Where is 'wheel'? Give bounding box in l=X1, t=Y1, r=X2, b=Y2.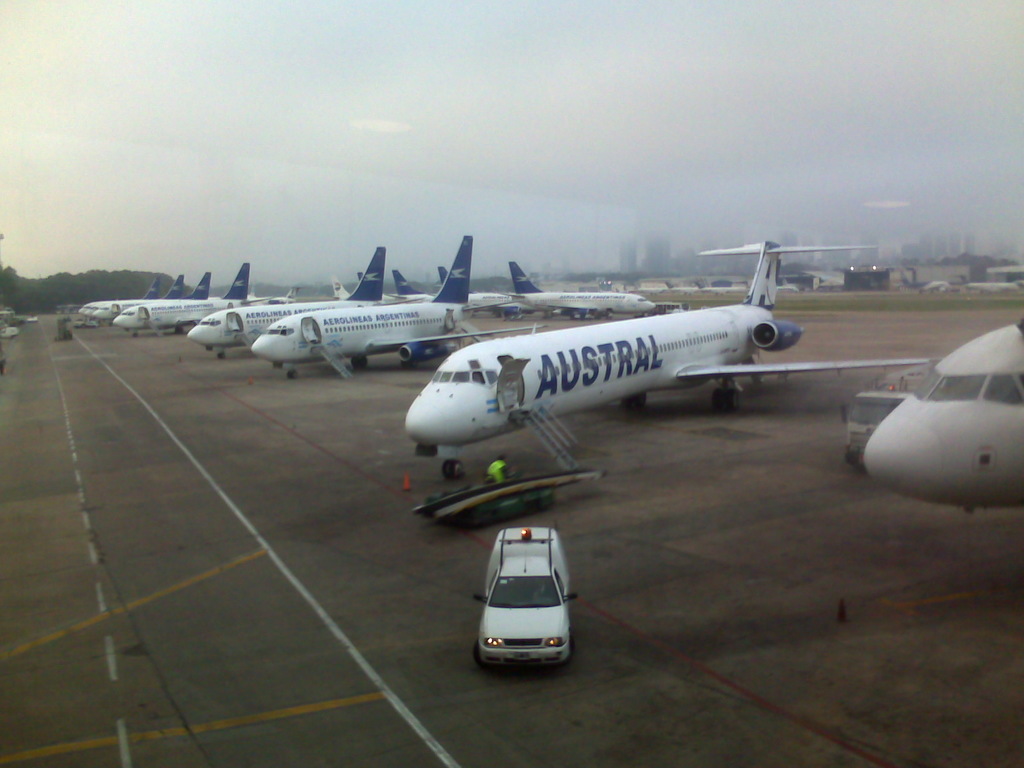
l=348, t=351, r=369, b=372.
